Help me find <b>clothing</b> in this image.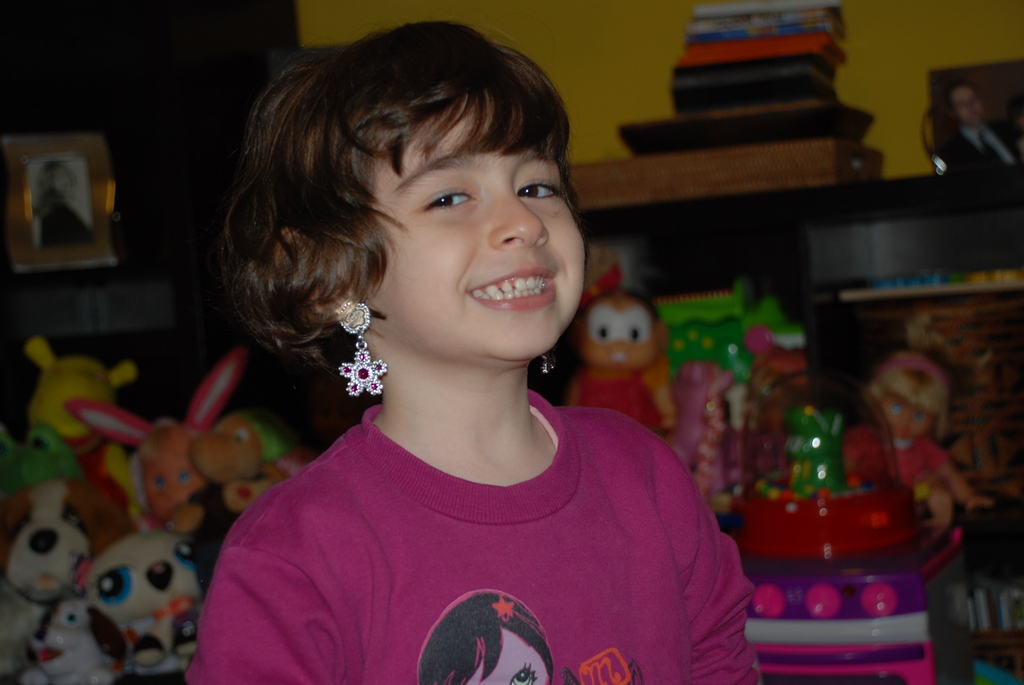
Found it: locate(851, 425, 956, 493).
